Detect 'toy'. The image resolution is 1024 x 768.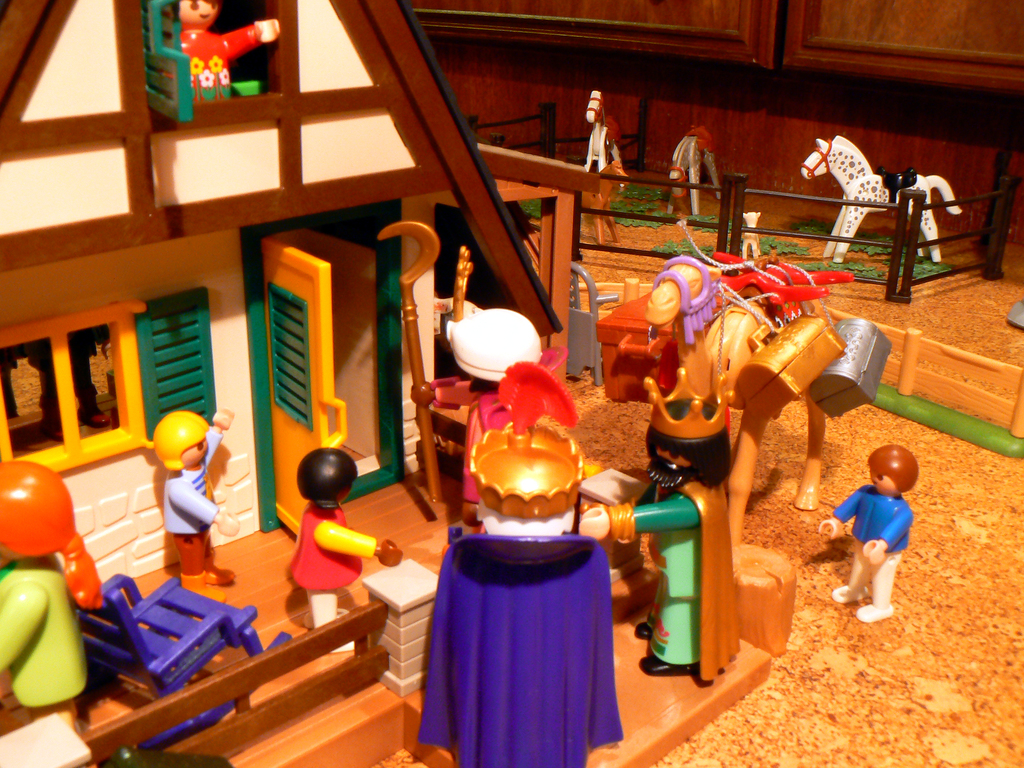
Rect(584, 90, 620, 173).
